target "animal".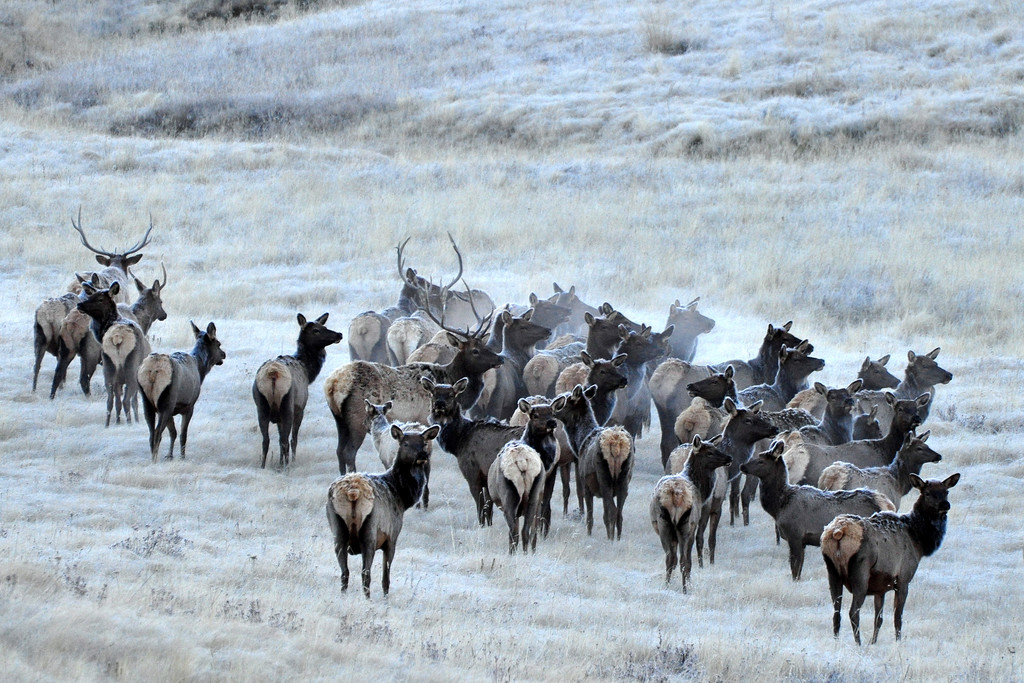
Target region: locate(30, 214, 158, 377).
